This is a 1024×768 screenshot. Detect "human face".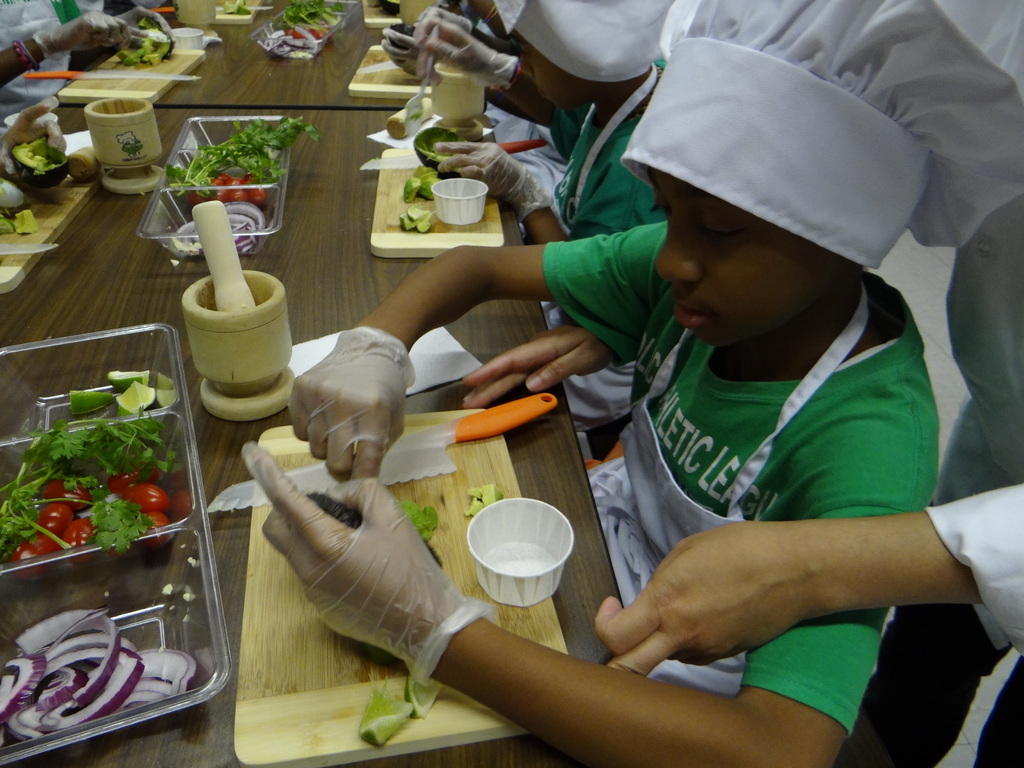
box=[636, 150, 852, 354].
